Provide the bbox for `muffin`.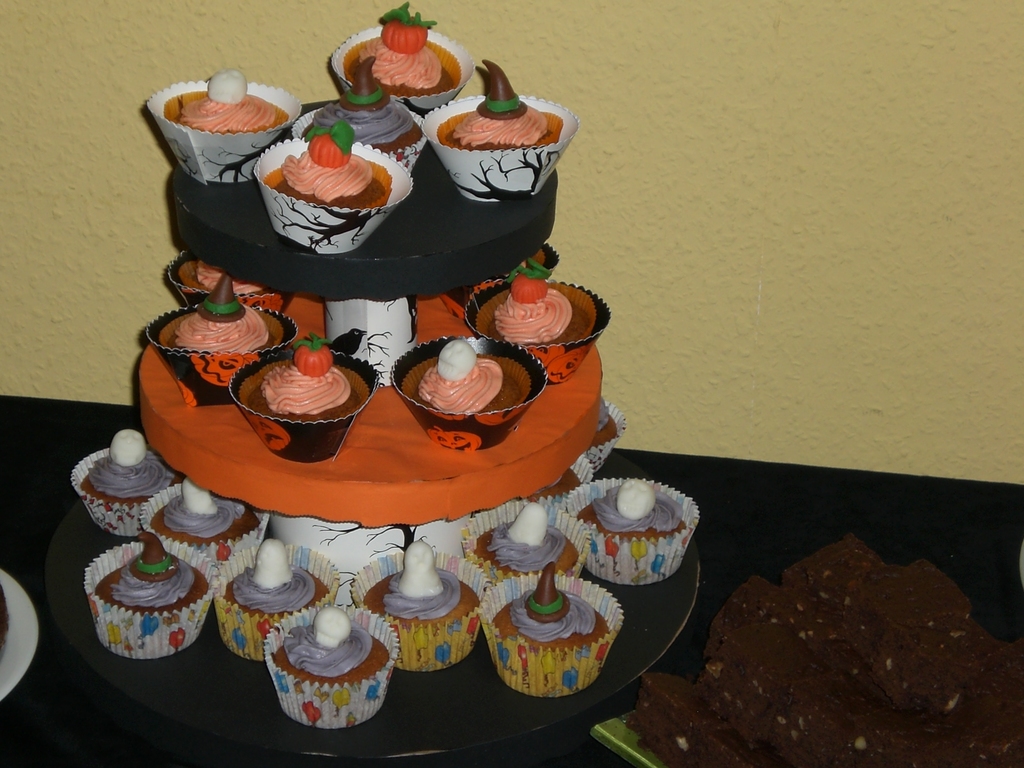
select_region(232, 337, 377, 461).
